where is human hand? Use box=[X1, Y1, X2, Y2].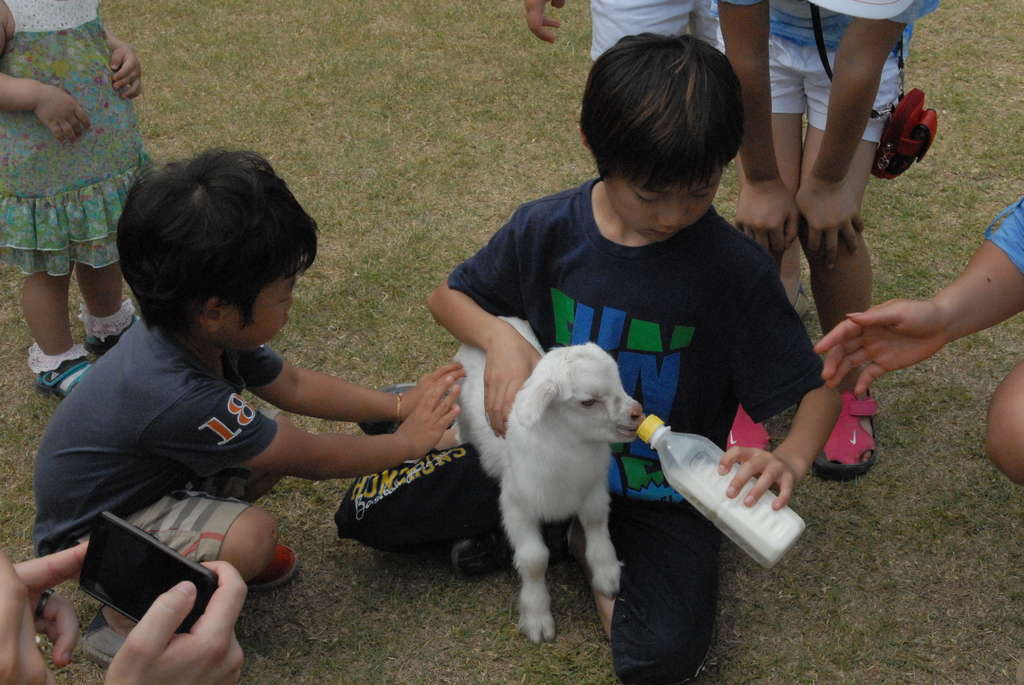
box=[479, 333, 544, 441].
